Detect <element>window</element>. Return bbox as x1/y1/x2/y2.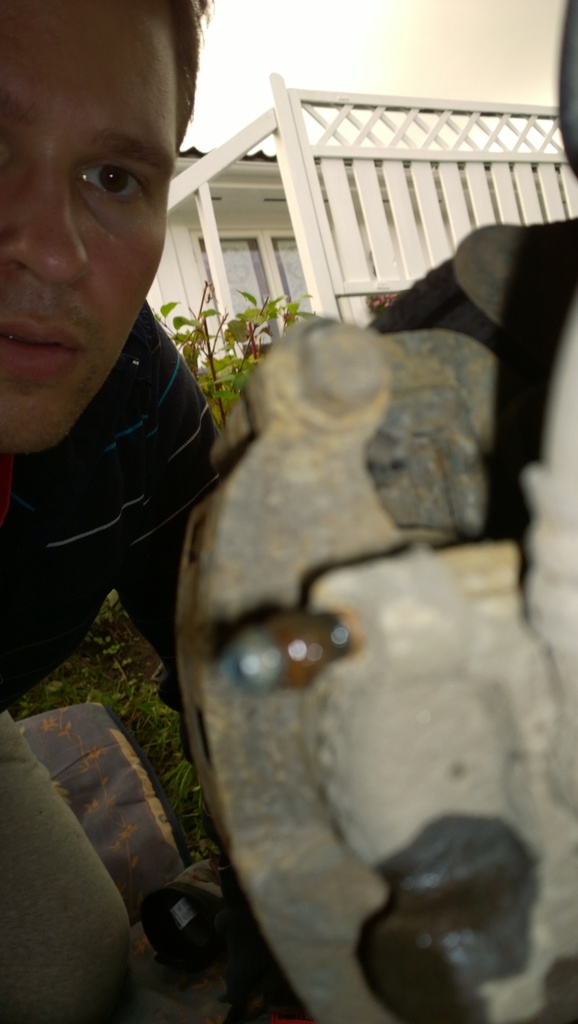
216/229/319/365.
